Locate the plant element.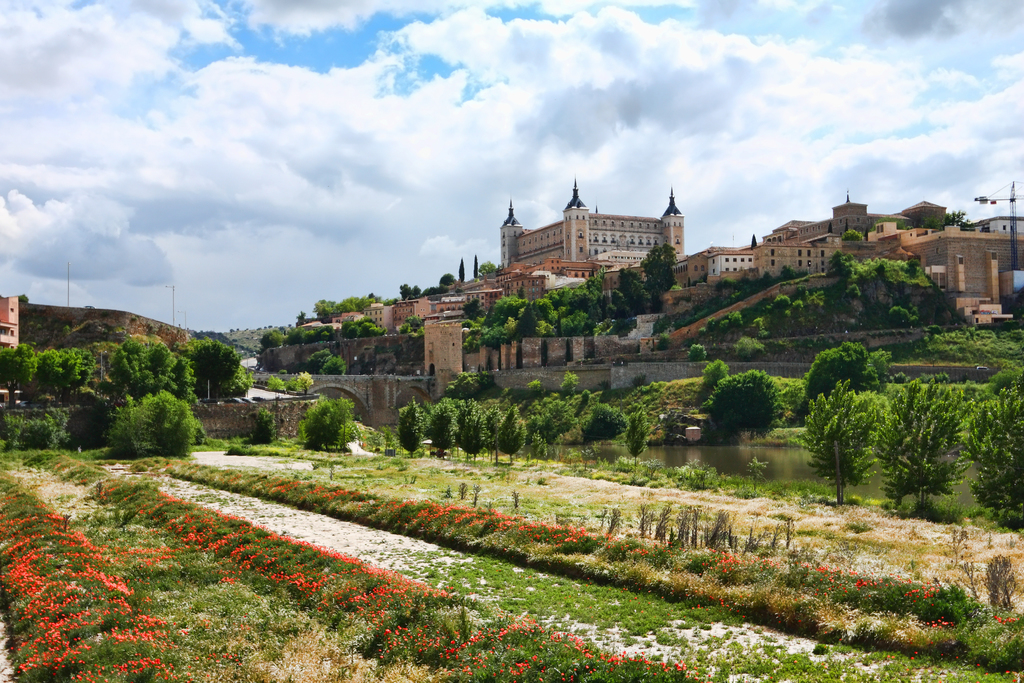
Element bbox: 106/393/150/463.
